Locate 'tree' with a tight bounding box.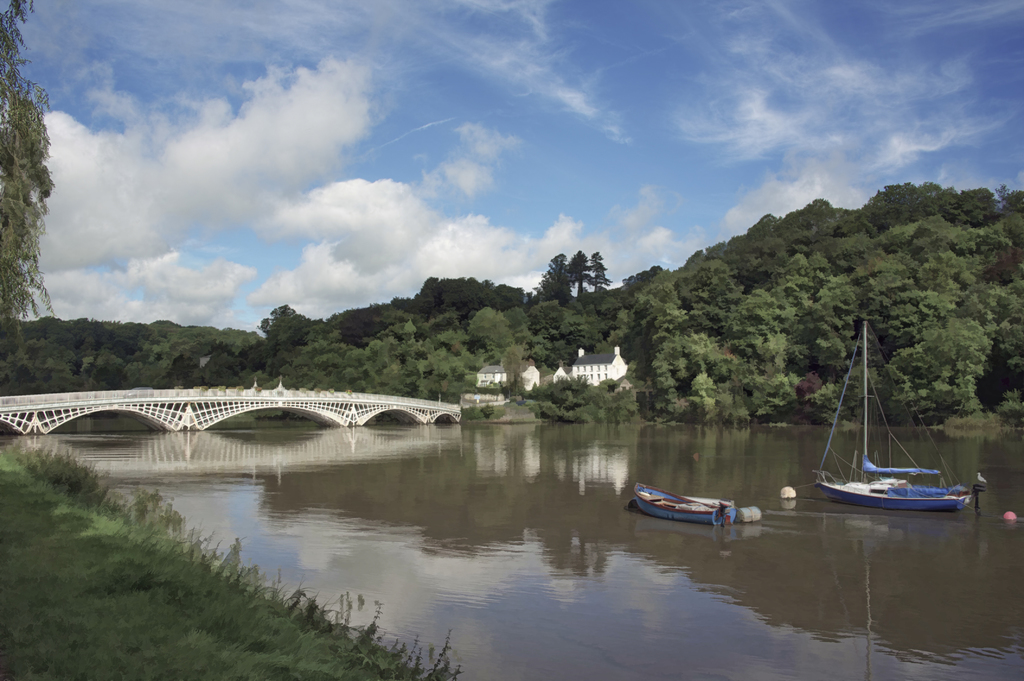
[left=530, top=244, right=624, bottom=308].
